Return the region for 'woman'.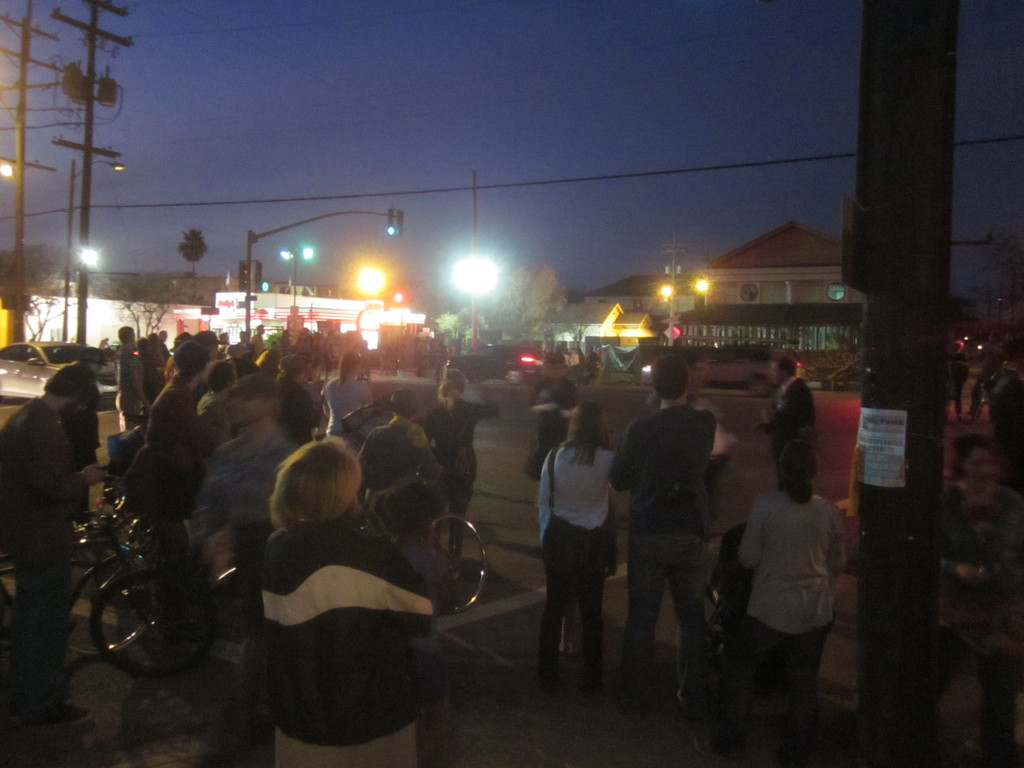
[left=533, top=398, right=615, bottom=701].
